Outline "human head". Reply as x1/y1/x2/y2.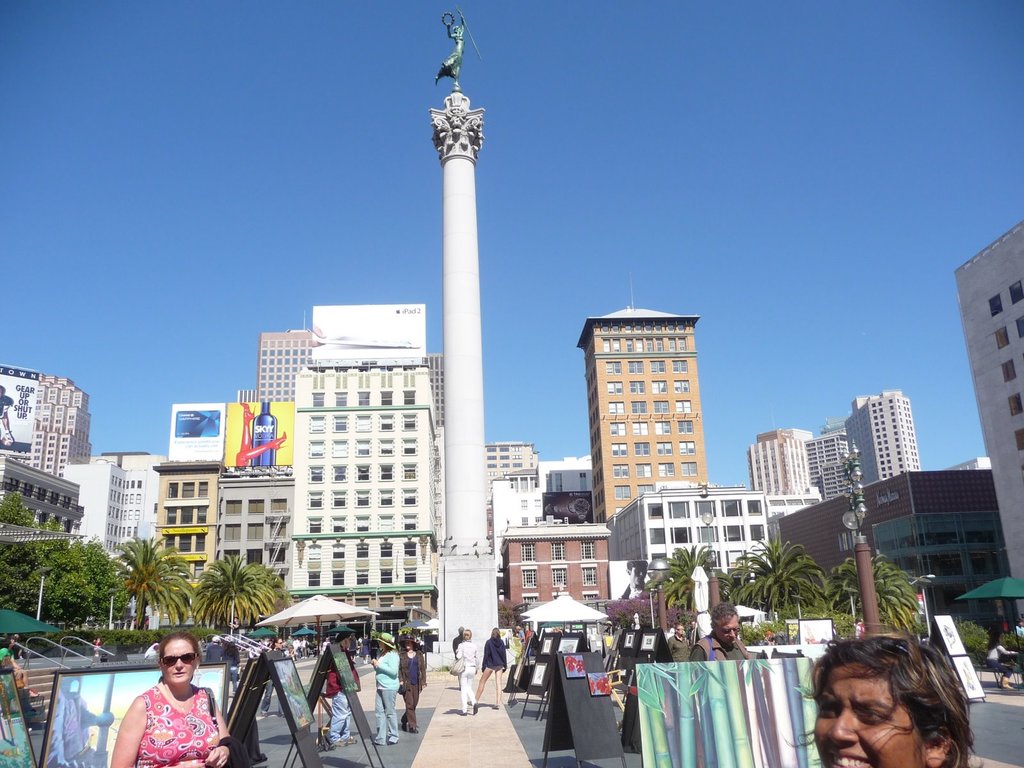
689/618/696/628.
